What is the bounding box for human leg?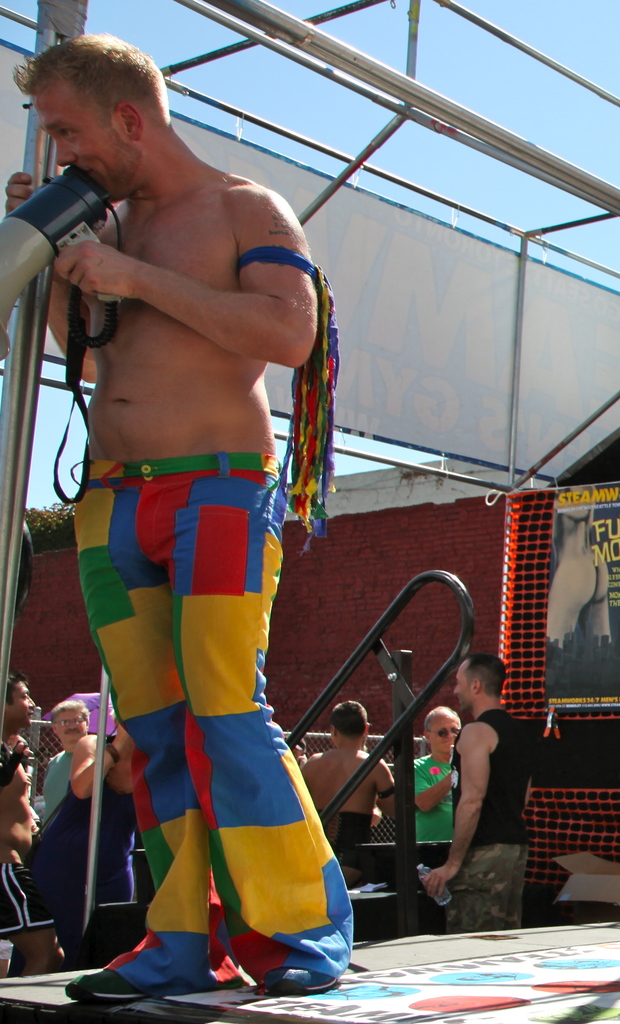
left=0, top=868, right=56, bottom=979.
